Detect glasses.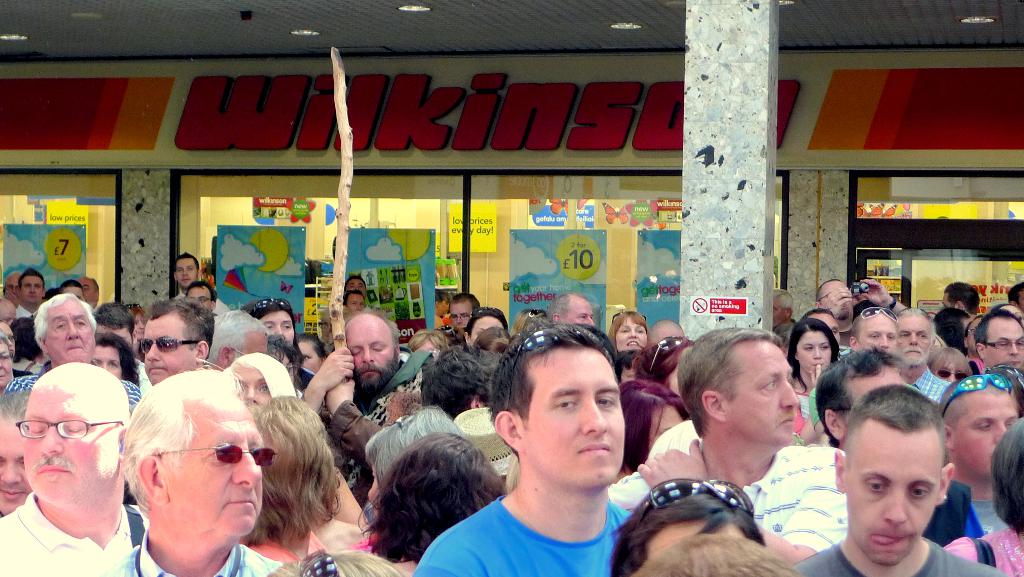
Detected at bbox=(13, 420, 122, 441).
